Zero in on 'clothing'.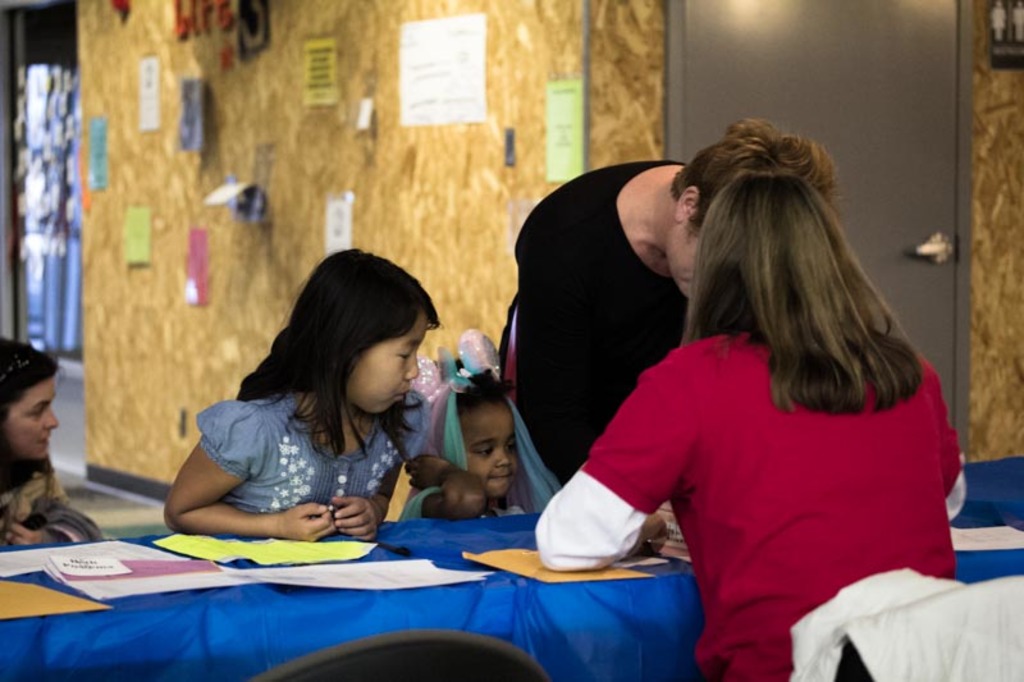
Zeroed in: [x1=0, y1=456, x2=69, y2=546].
